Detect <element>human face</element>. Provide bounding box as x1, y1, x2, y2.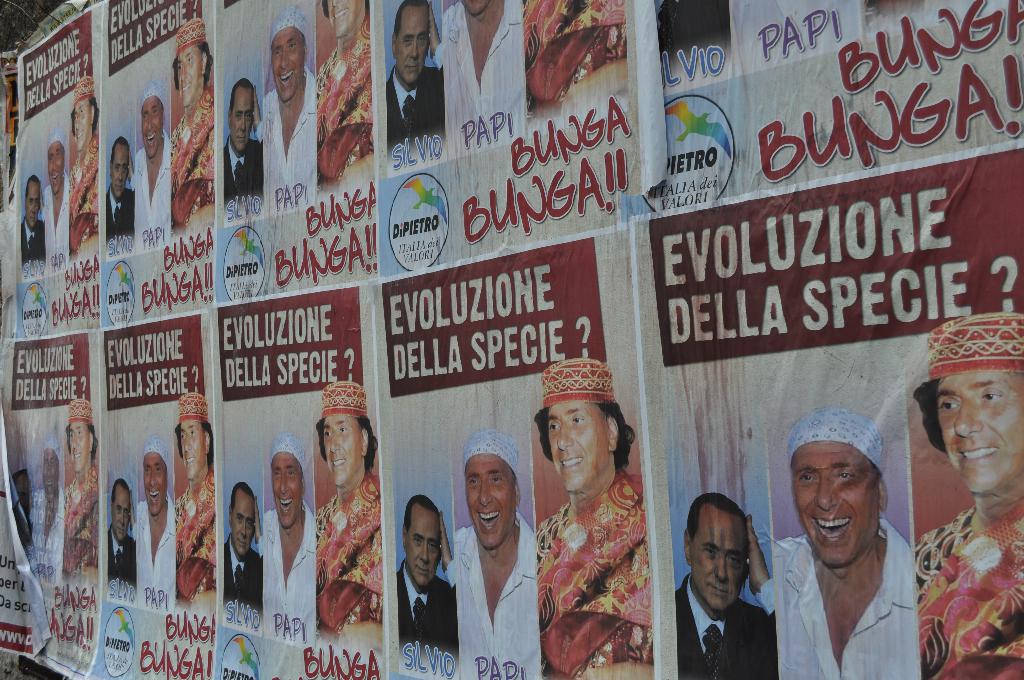
177, 51, 204, 107.
